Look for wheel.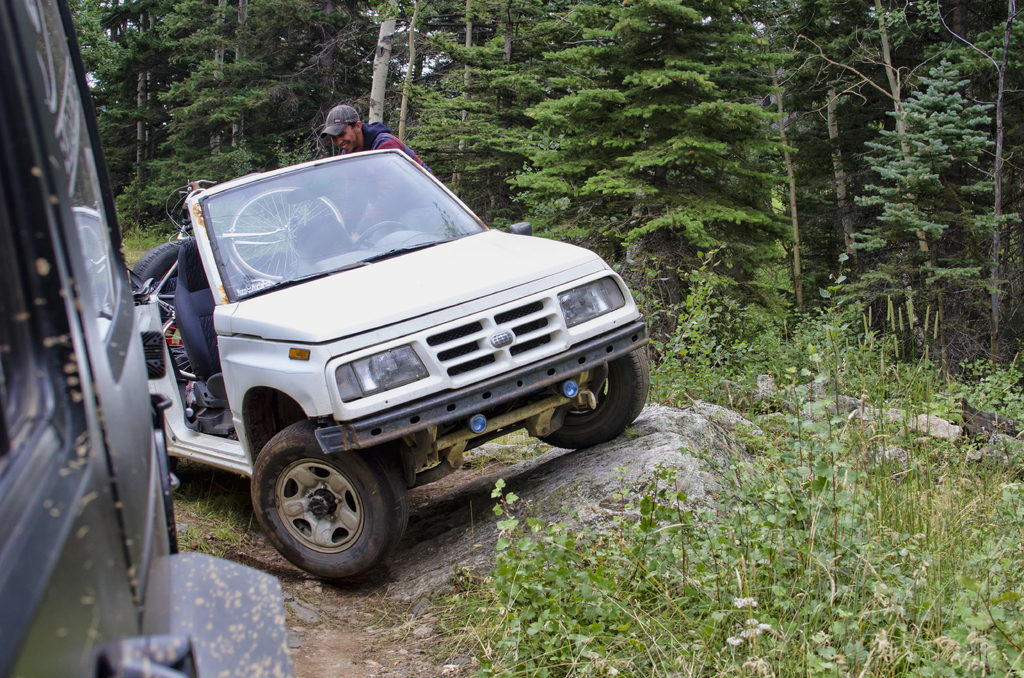
Found: box(349, 219, 408, 250).
